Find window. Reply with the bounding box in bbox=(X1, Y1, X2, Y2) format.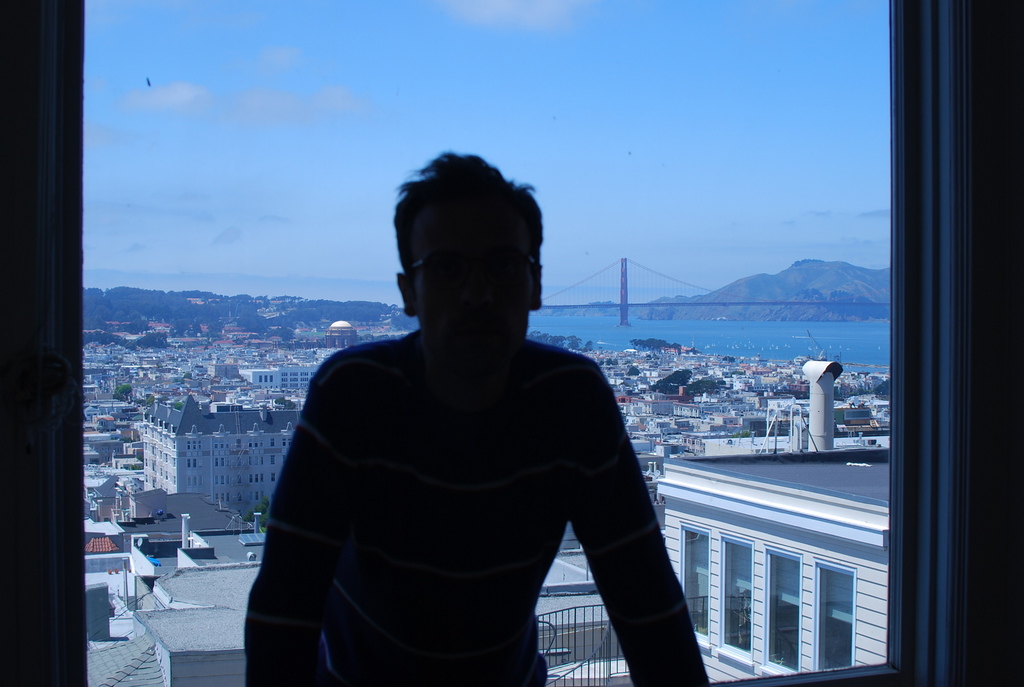
bbox=(343, 336, 351, 346).
